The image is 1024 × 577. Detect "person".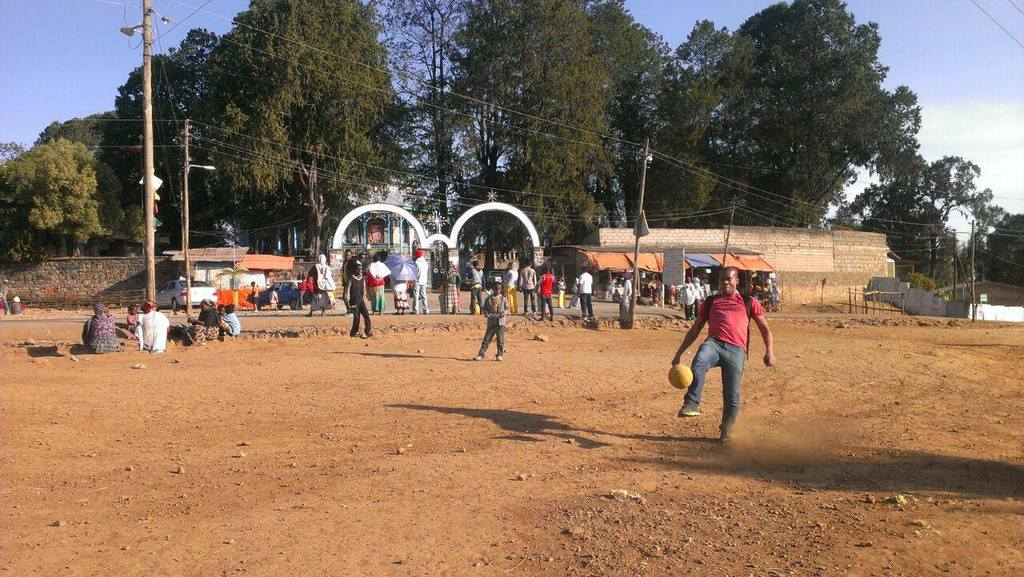
Detection: locate(134, 299, 171, 351).
